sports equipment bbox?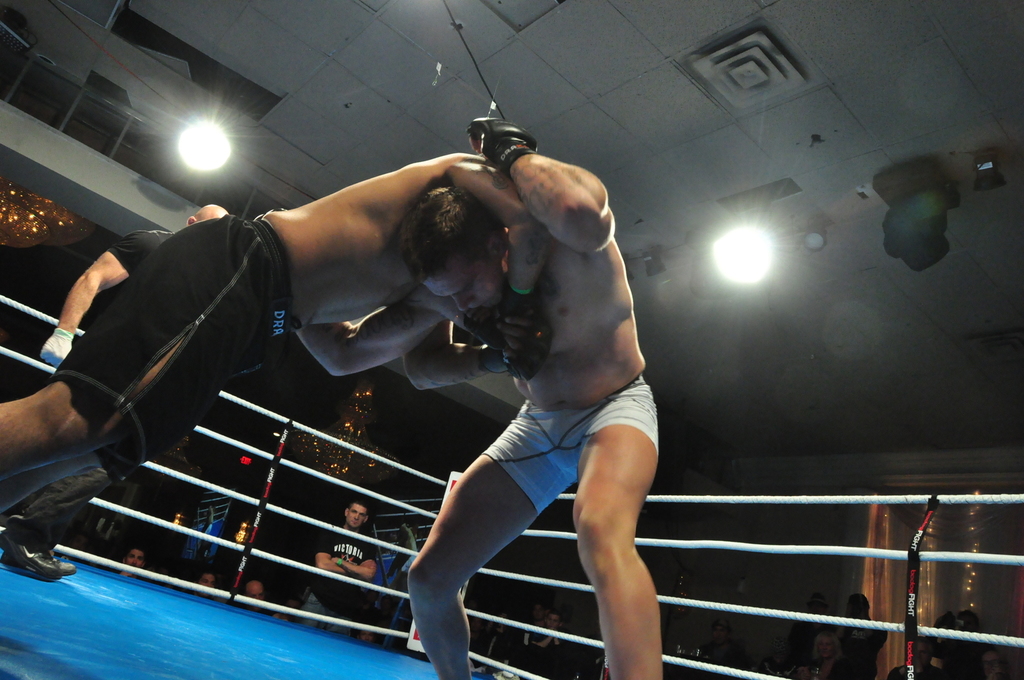
bbox=[484, 319, 552, 382]
